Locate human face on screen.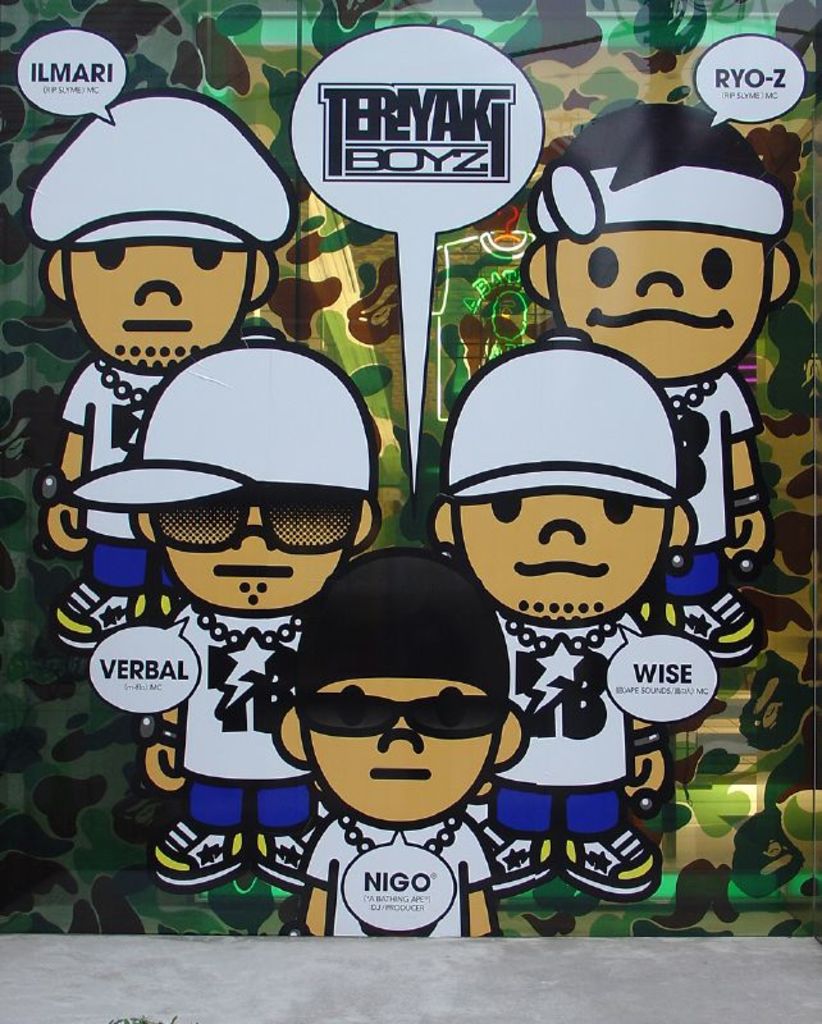
On screen at select_region(455, 492, 668, 627).
